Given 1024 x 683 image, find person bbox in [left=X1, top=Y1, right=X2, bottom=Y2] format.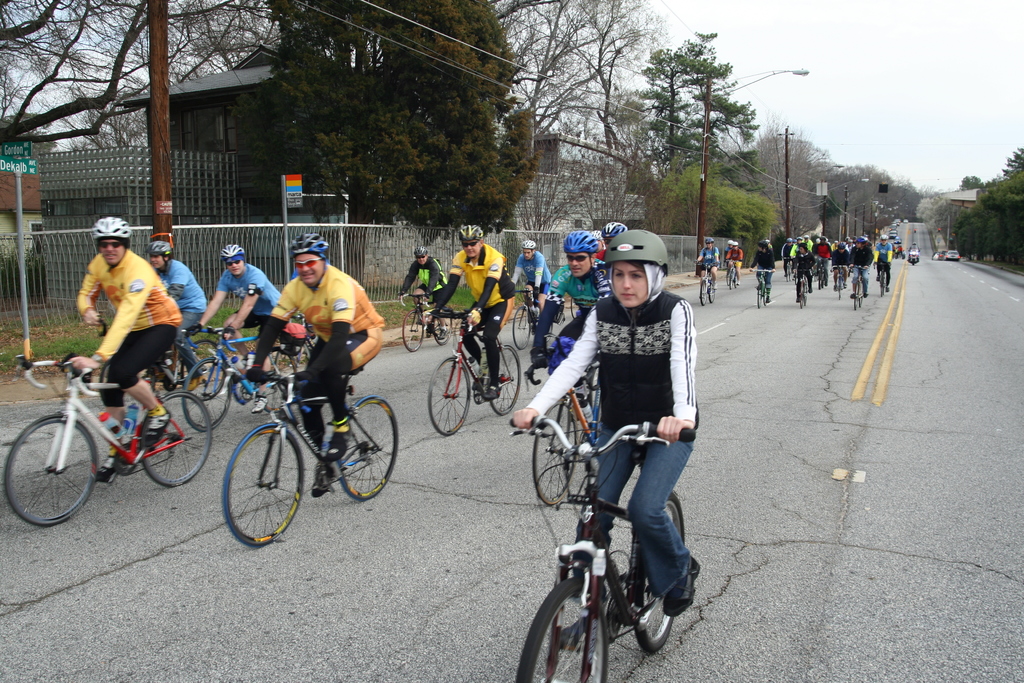
[left=200, top=247, right=284, bottom=414].
